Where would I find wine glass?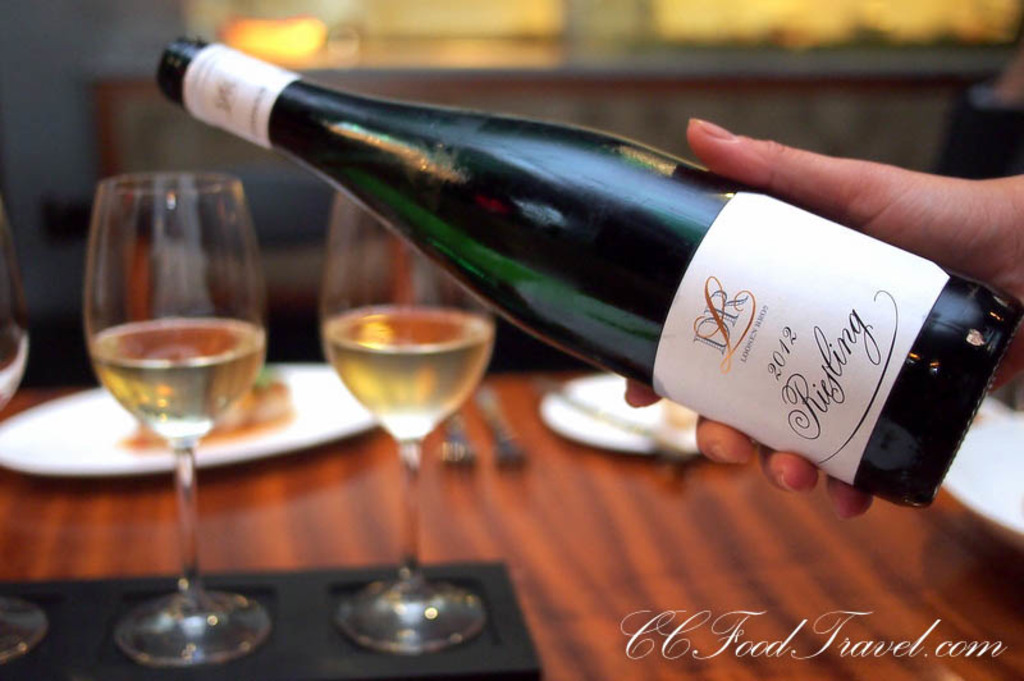
At (0, 195, 44, 659).
